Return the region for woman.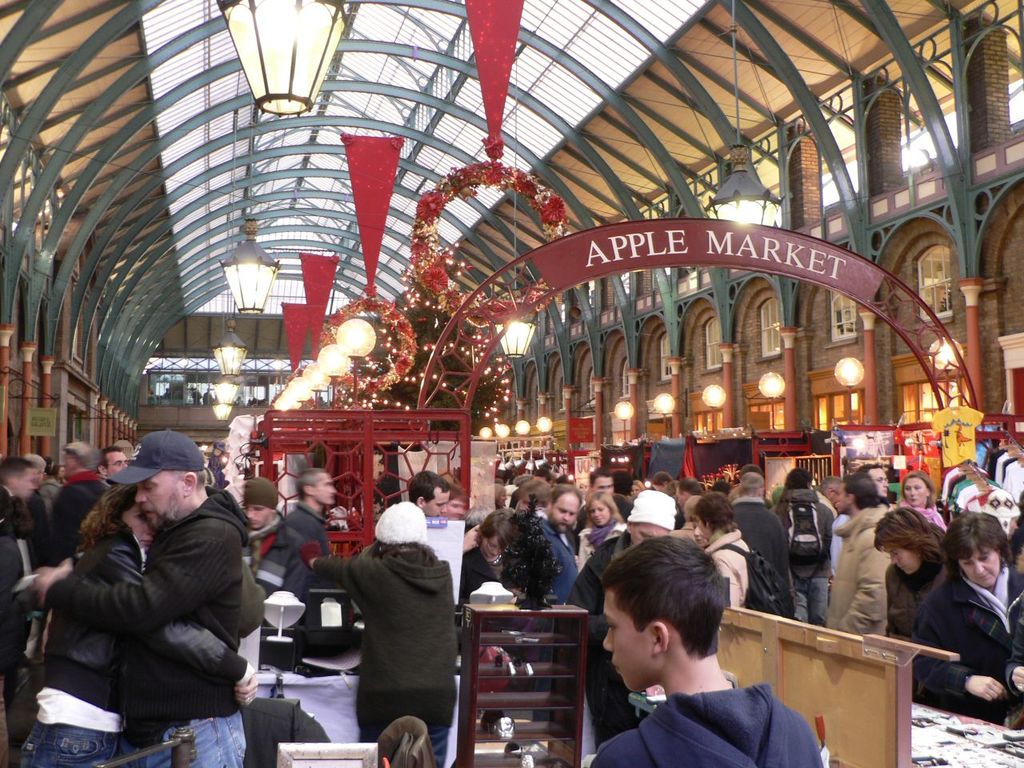
region(898, 466, 952, 530).
